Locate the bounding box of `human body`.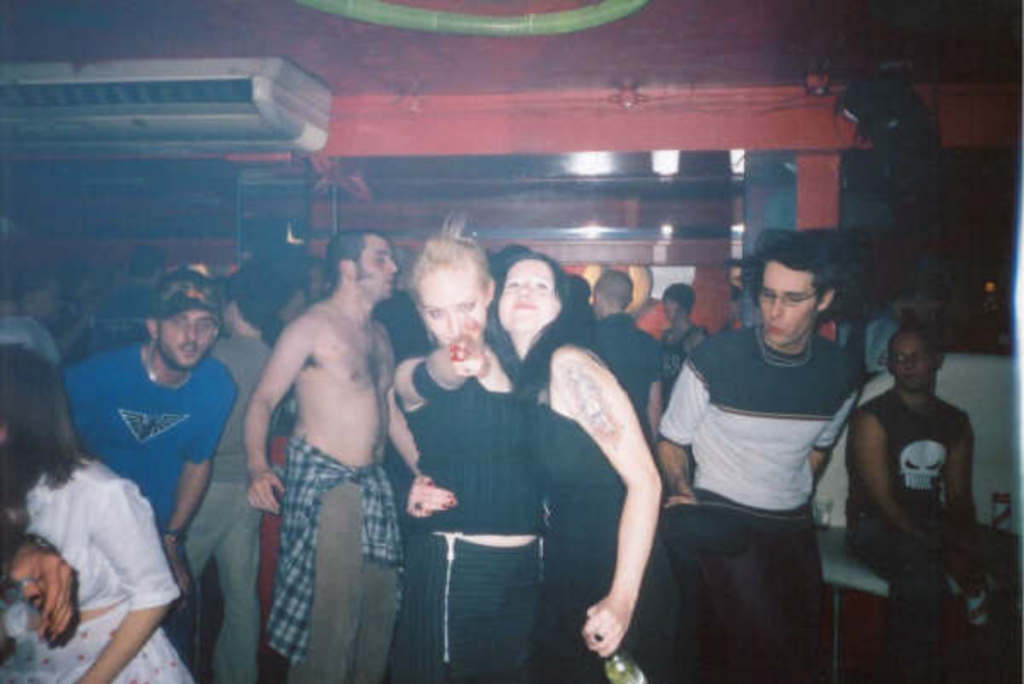
Bounding box: l=403, t=246, r=669, b=682.
